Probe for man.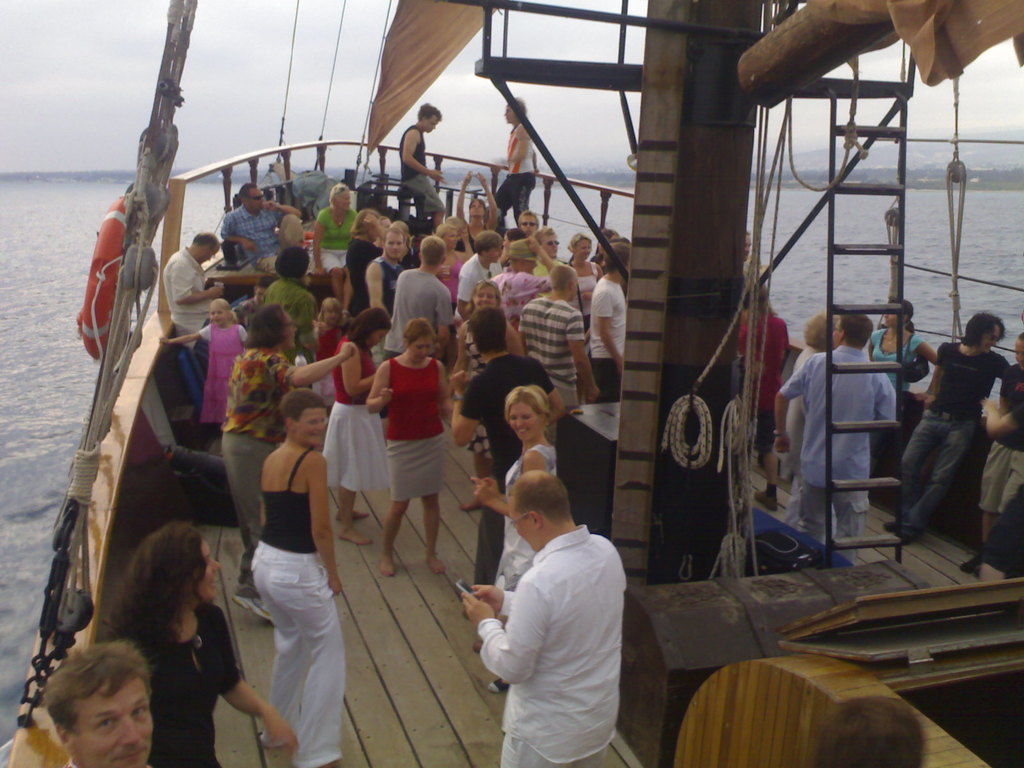
Probe result: 385:233:456:362.
